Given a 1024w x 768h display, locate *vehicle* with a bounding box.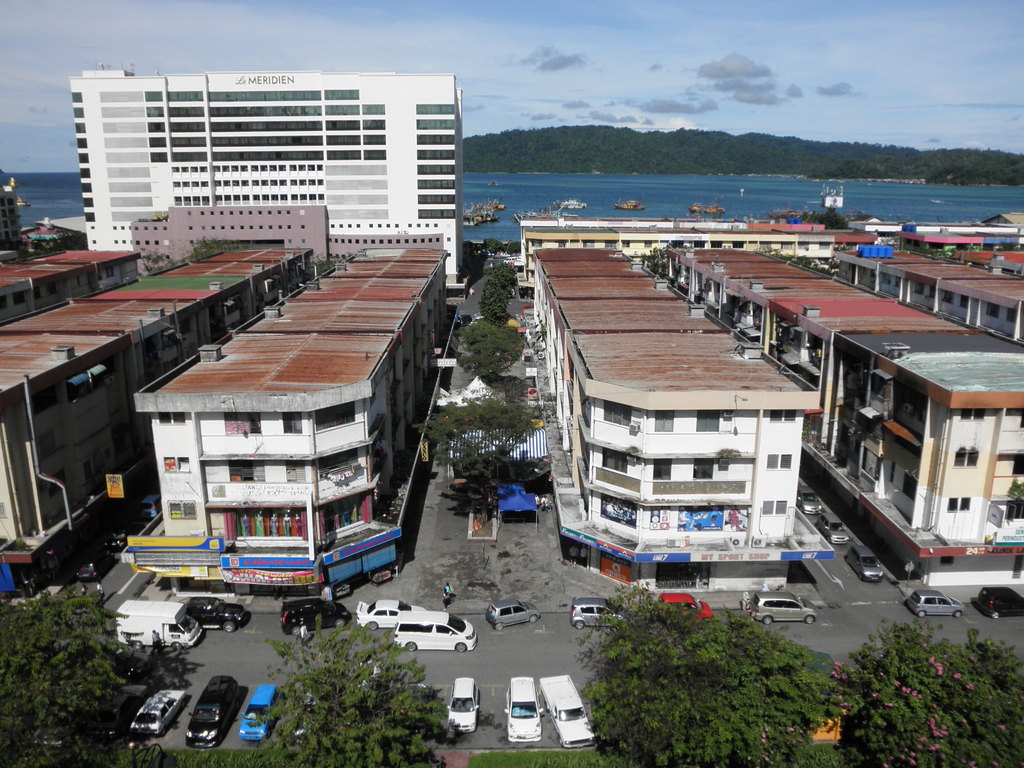
Located: 704/202/729/216.
